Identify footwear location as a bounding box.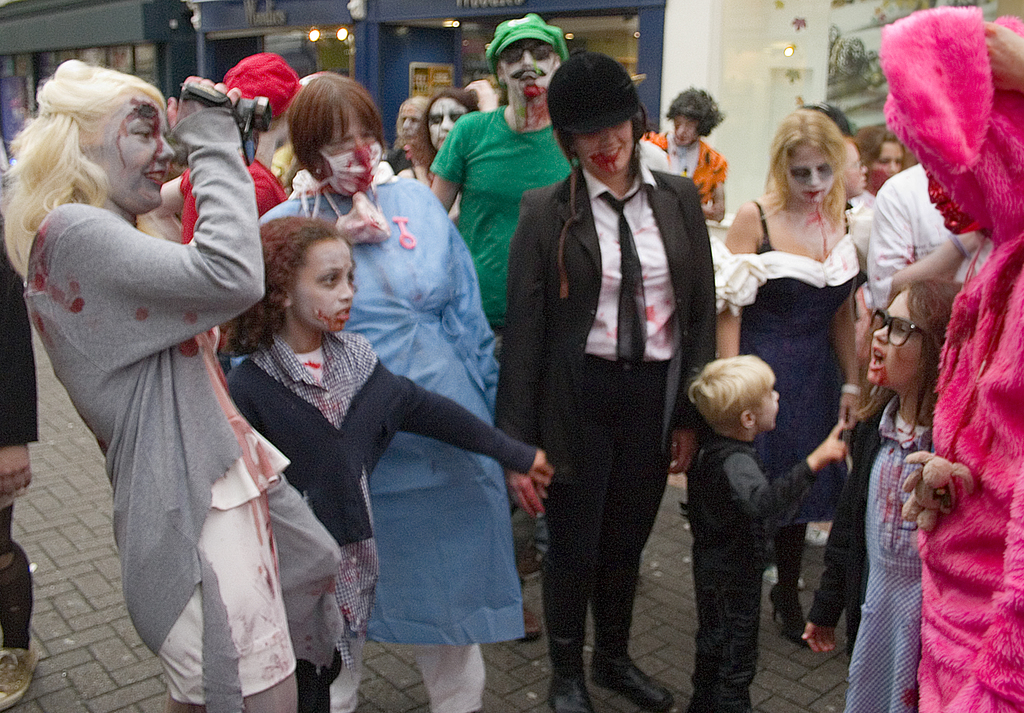
(x1=547, y1=642, x2=598, y2=712).
